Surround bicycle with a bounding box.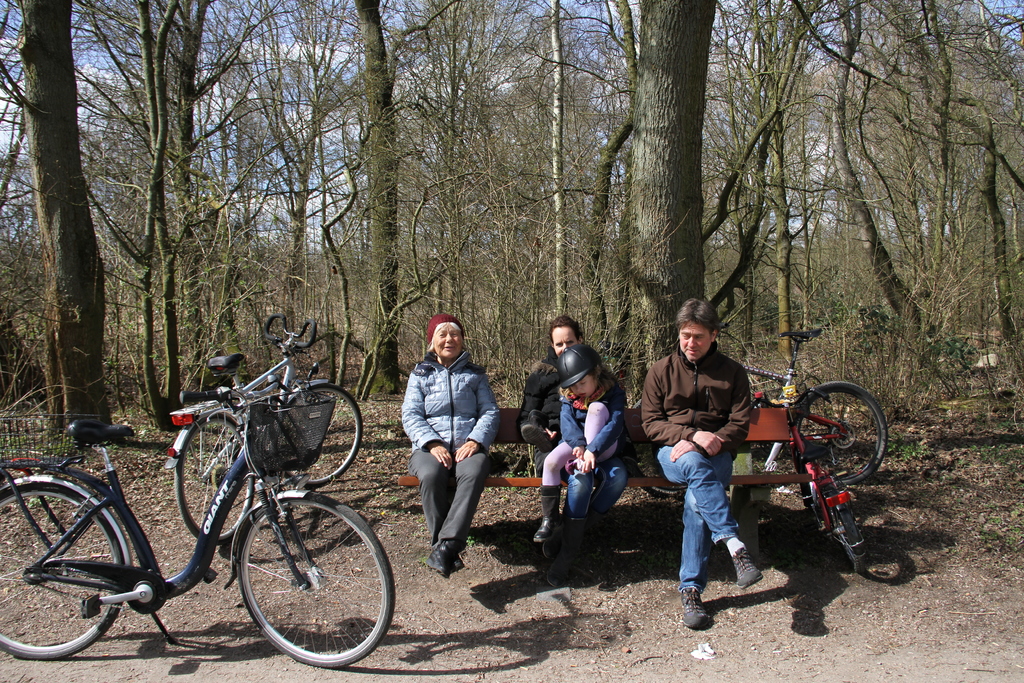
bbox(741, 376, 888, 574).
